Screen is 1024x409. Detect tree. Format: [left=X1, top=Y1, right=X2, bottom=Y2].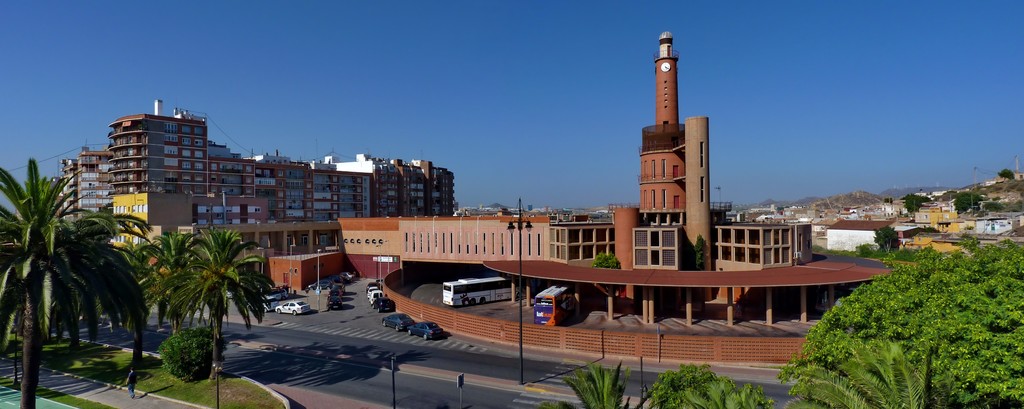
[left=776, top=236, right=1023, bottom=408].
